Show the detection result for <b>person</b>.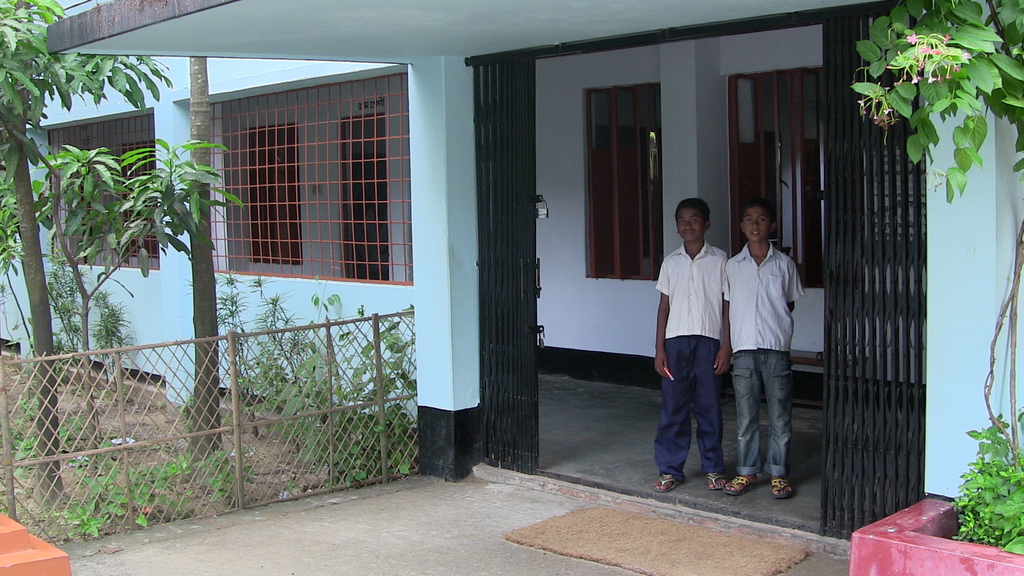
box(728, 185, 809, 496).
